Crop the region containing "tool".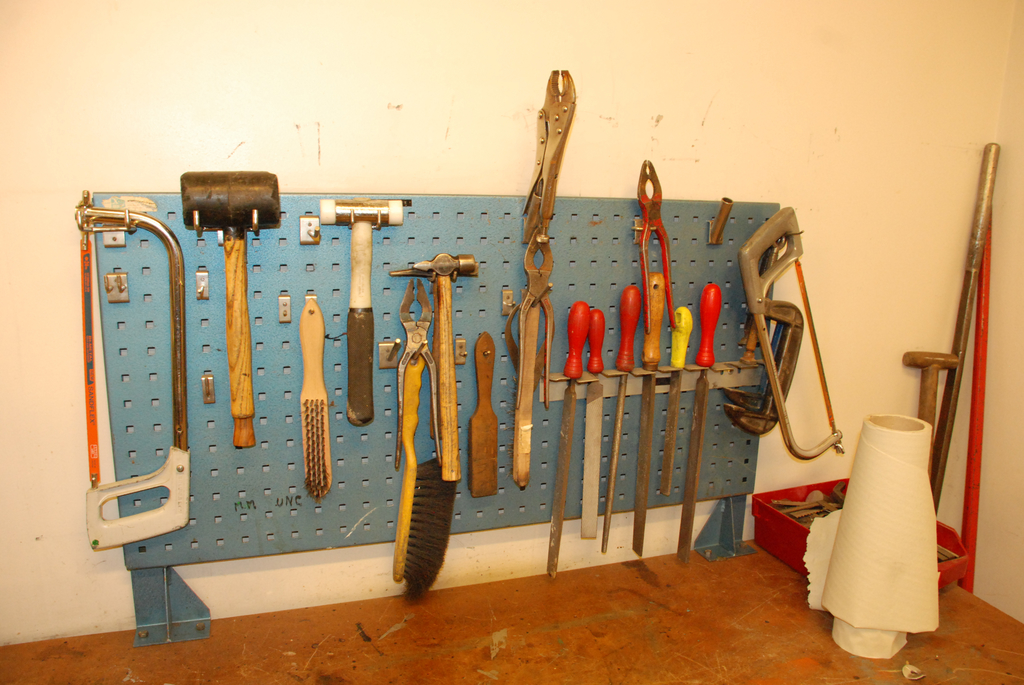
Crop region: (x1=573, y1=304, x2=599, y2=544).
